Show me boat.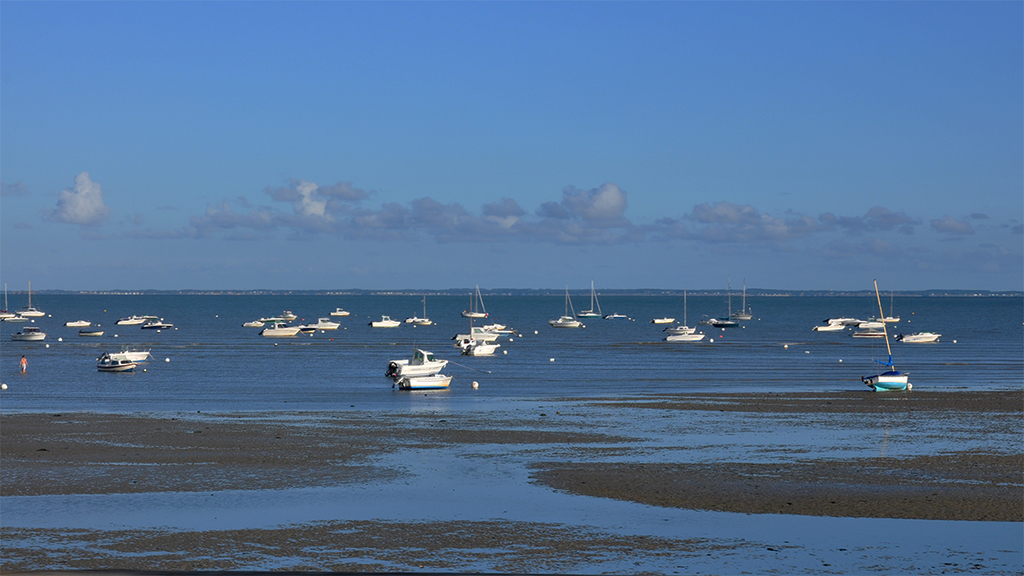
boat is here: x1=710 y1=278 x2=742 y2=331.
